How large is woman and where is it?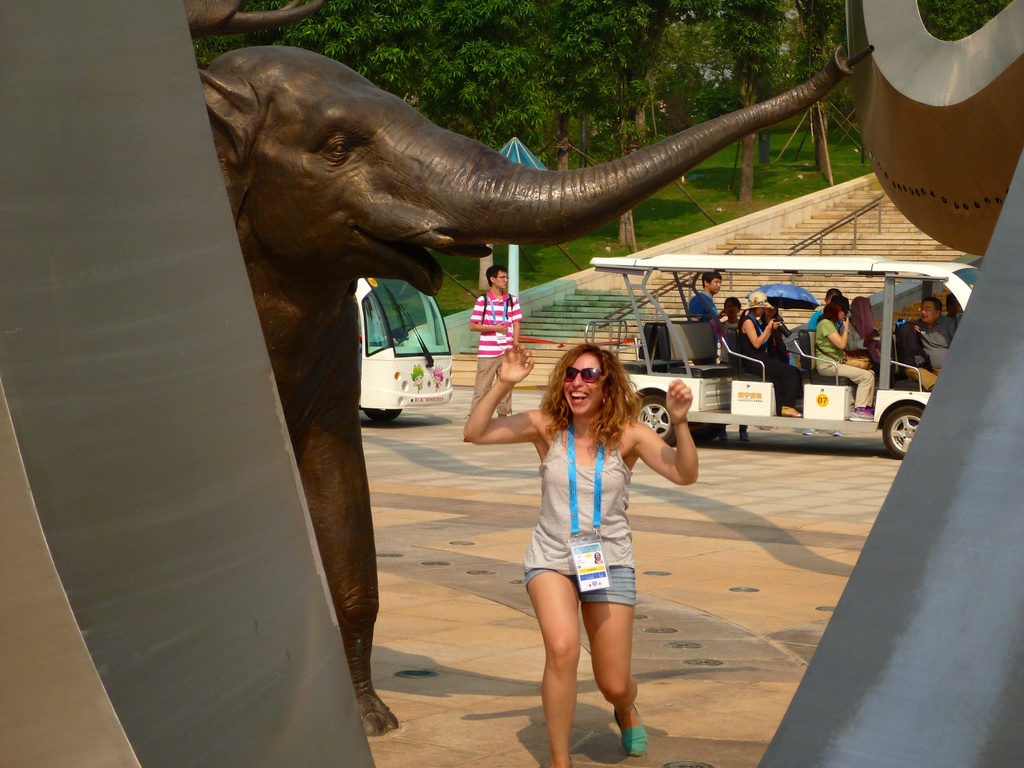
Bounding box: bbox=(733, 290, 806, 417).
